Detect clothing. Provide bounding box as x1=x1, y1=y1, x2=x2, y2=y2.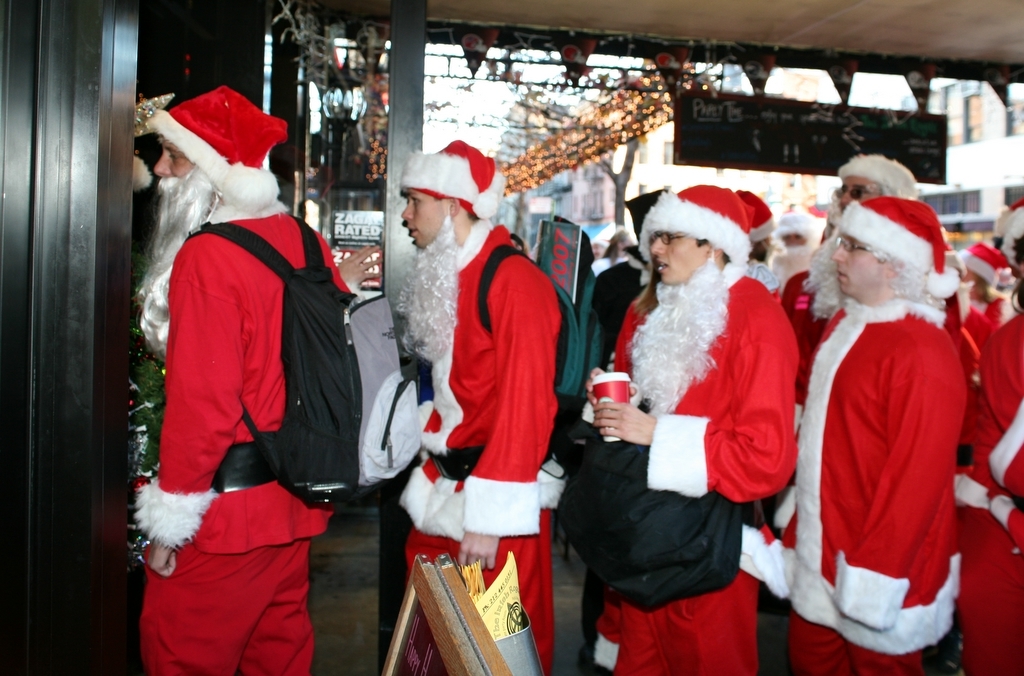
x1=633, y1=170, x2=782, y2=269.
